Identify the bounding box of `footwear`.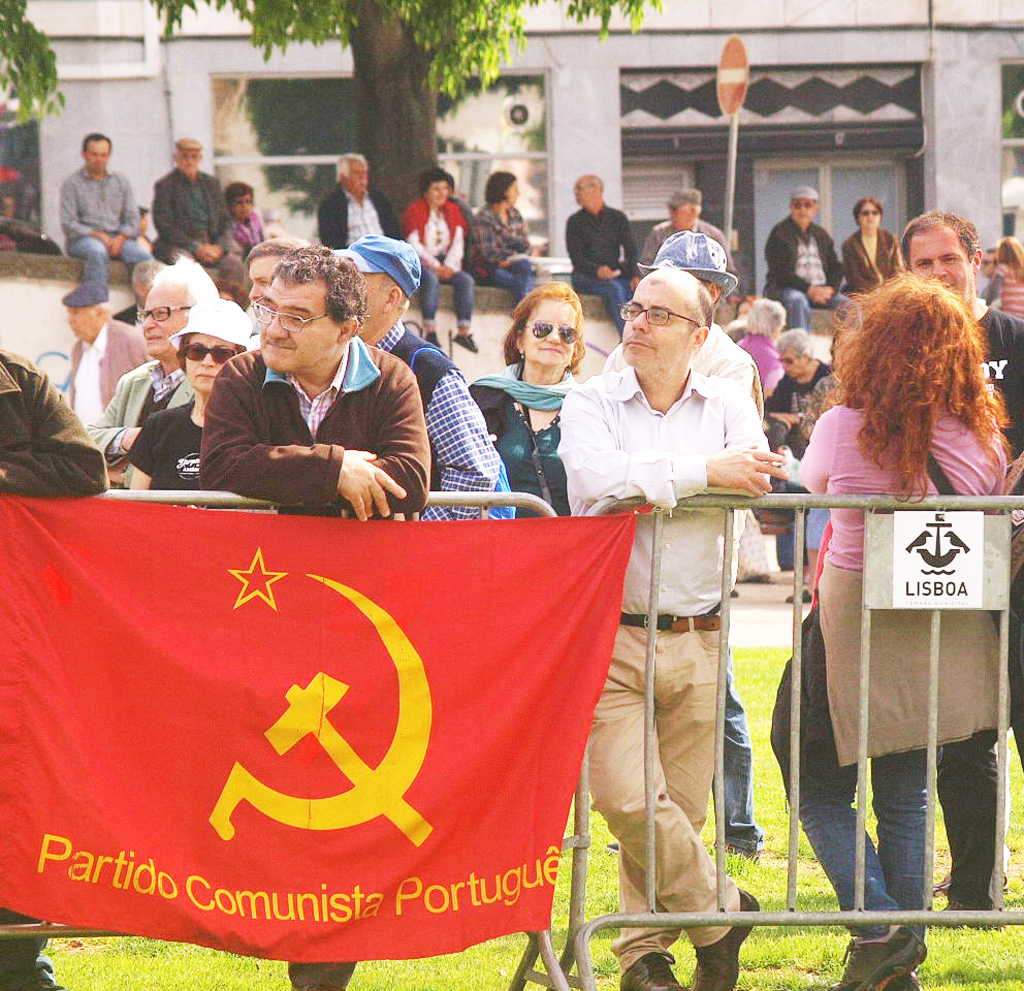
detection(452, 330, 477, 359).
